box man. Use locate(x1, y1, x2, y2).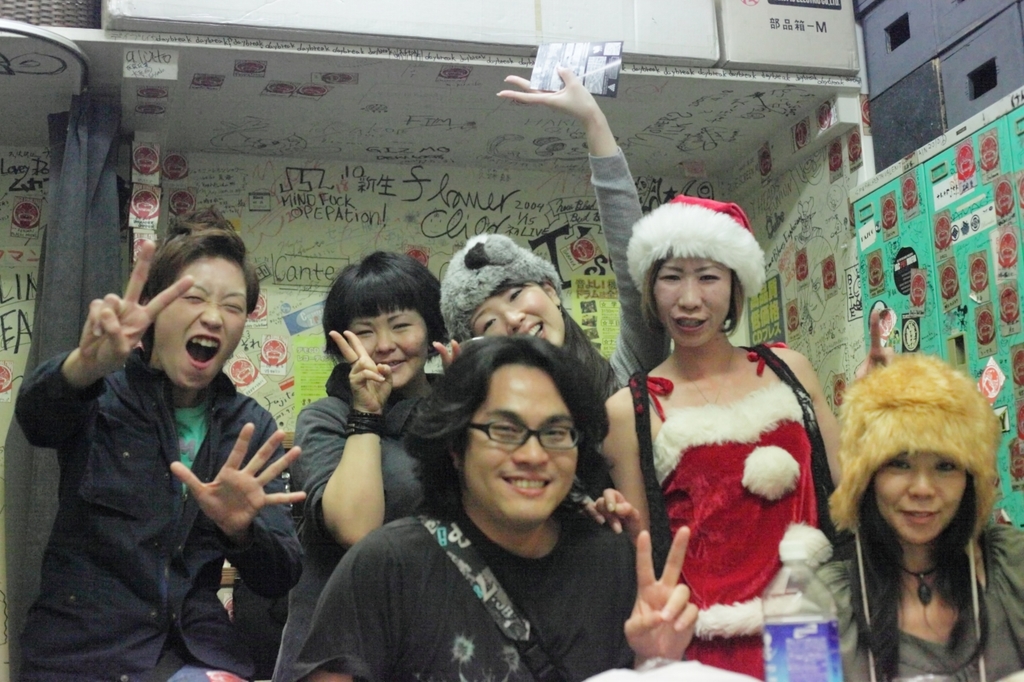
locate(287, 329, 698, 681).
